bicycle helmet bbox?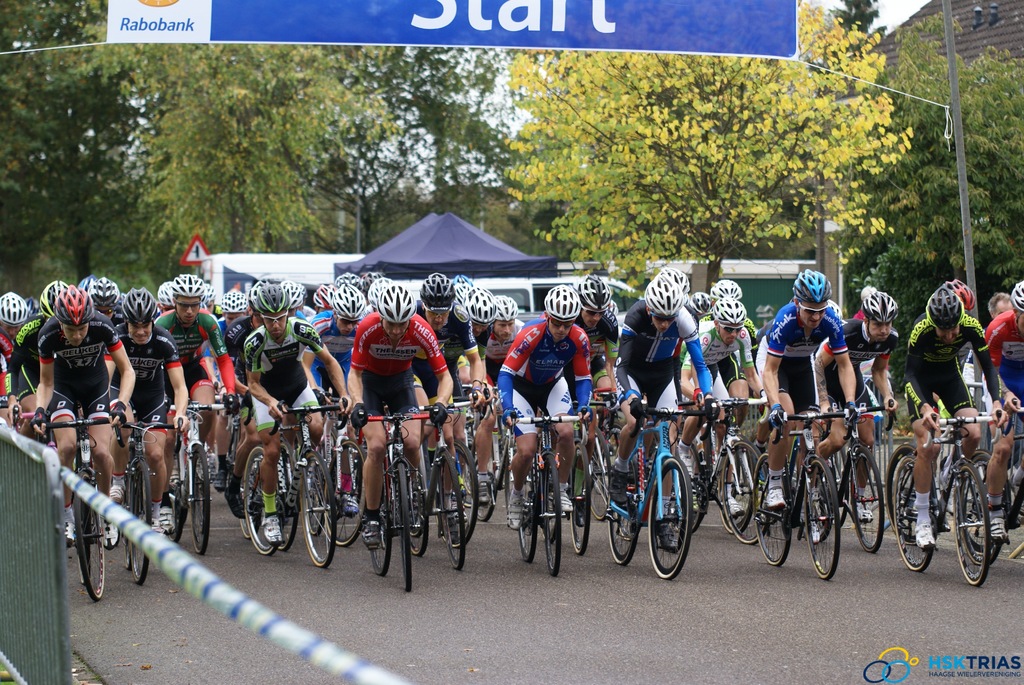
BBox(708, 277, 741, 292)
